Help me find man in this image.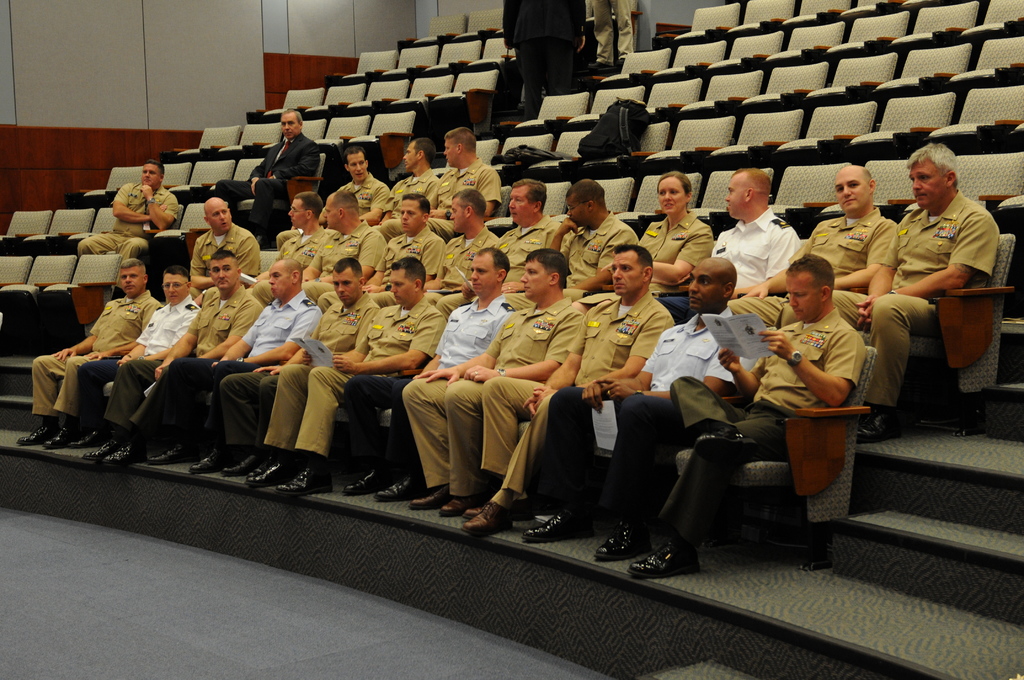
Found it: locate(335, 147, 393, 223).
